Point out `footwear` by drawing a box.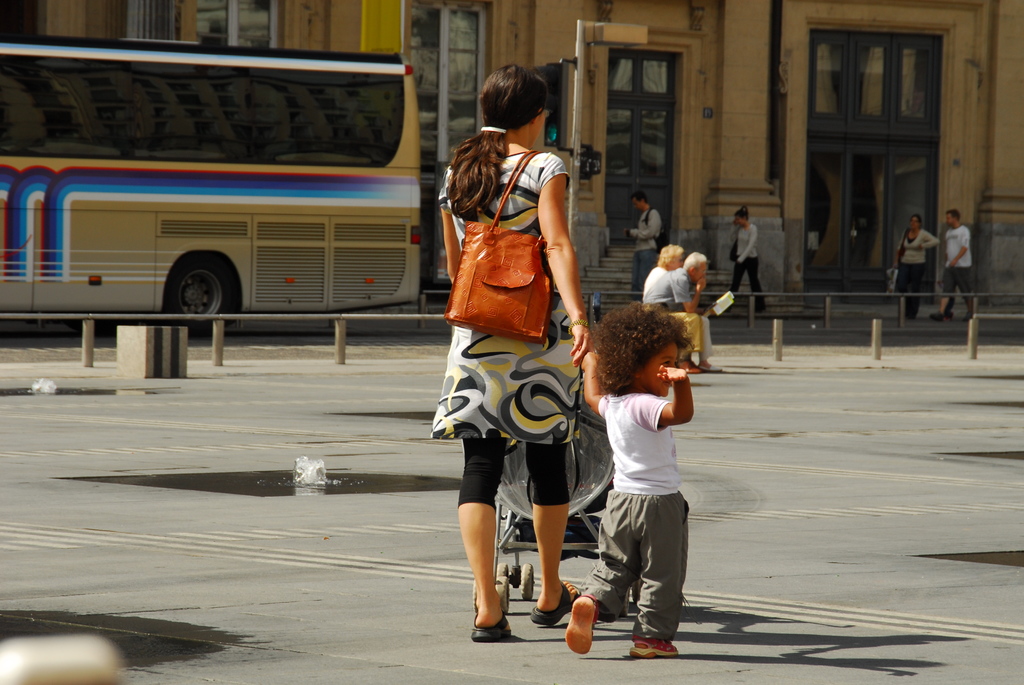
bbox(925, 311, 945, 319).
